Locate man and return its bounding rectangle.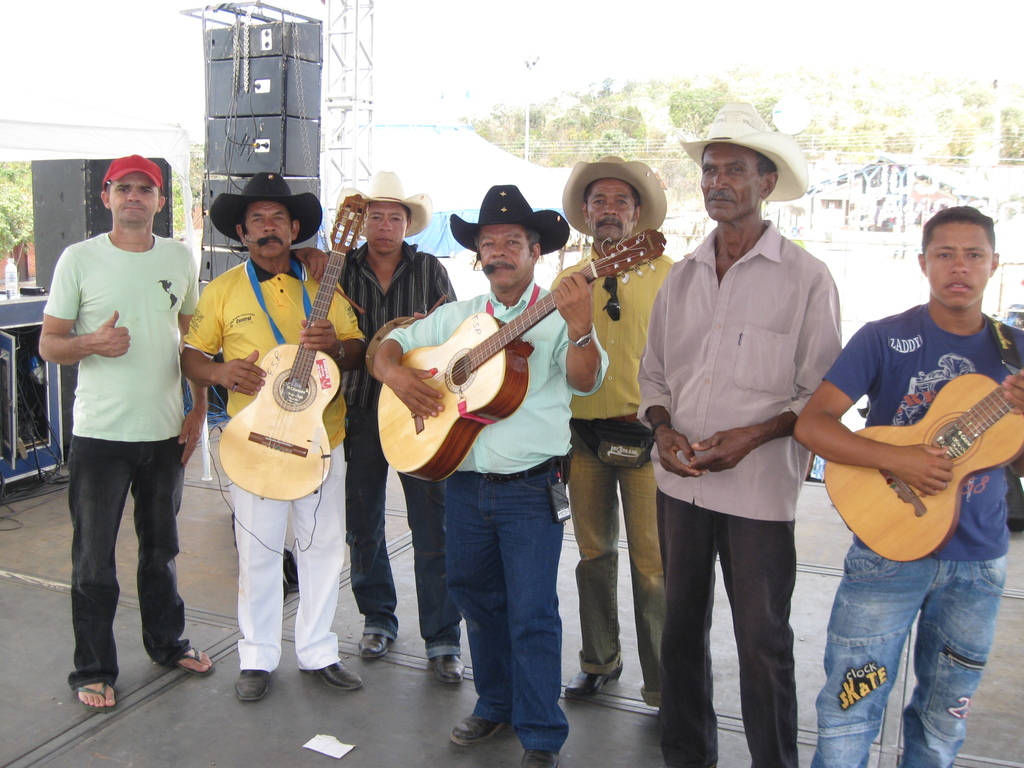
33, 158, 206, 707.
